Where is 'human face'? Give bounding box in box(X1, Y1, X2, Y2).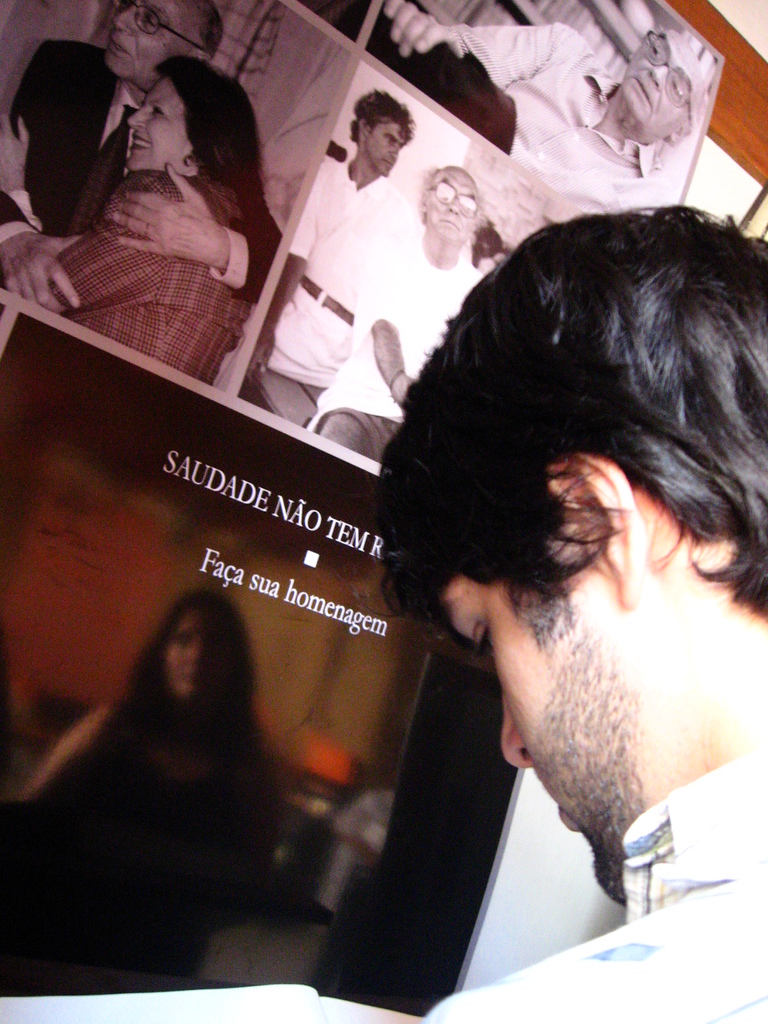
box(106, 0, 191, 78).
